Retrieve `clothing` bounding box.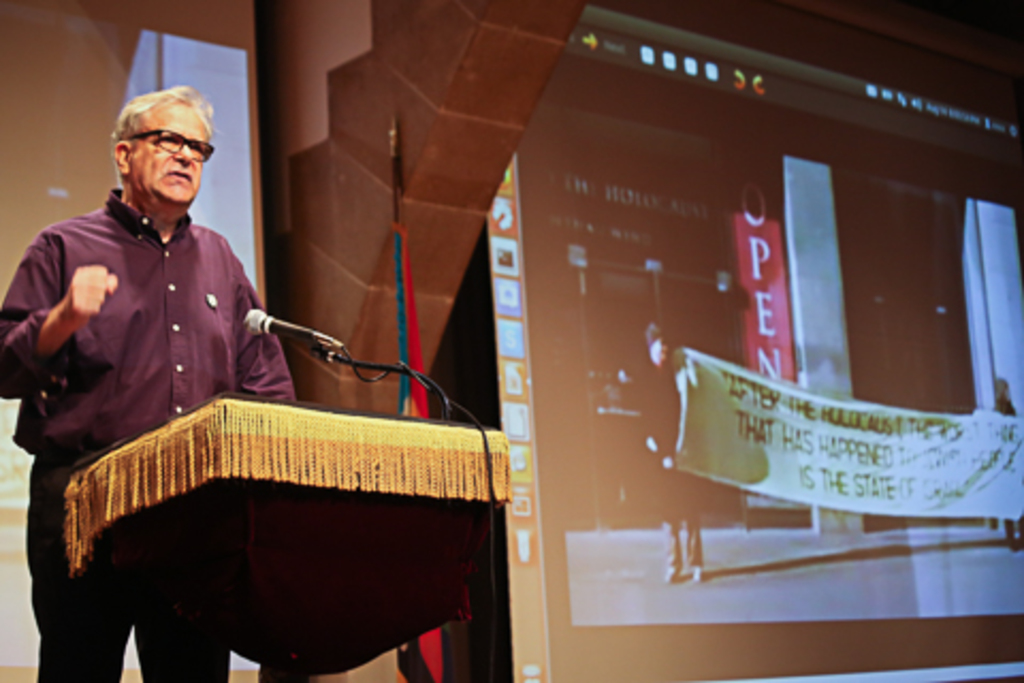
Bounding box: {"x1": 631, "y1": 361, "x2": 702, "y2": 578}.
